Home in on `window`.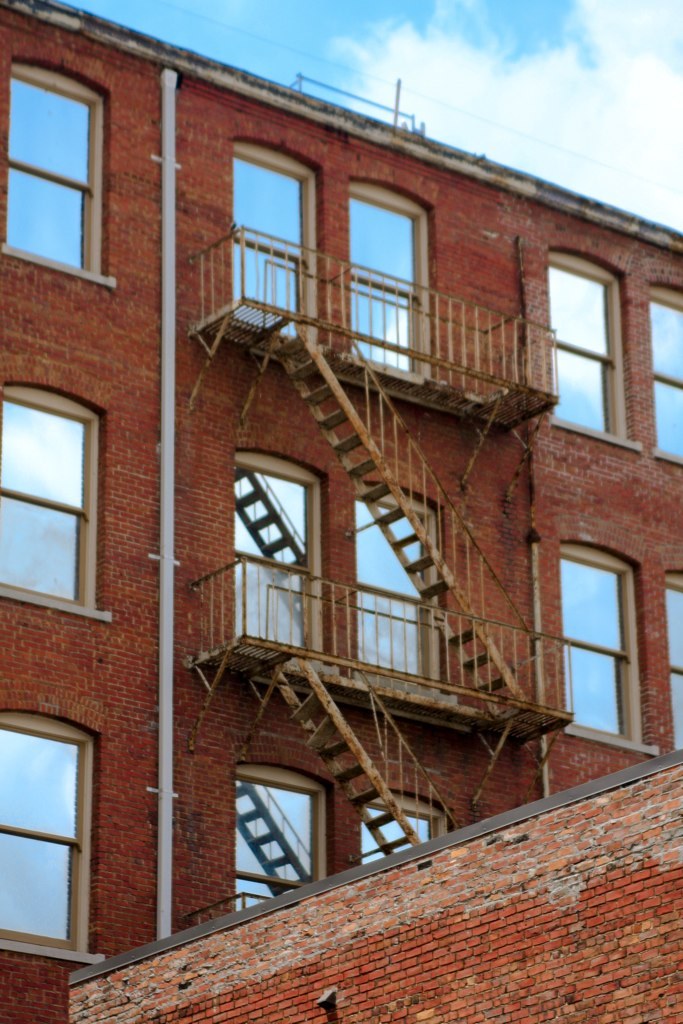
Homed in at (6,57,96,284).
